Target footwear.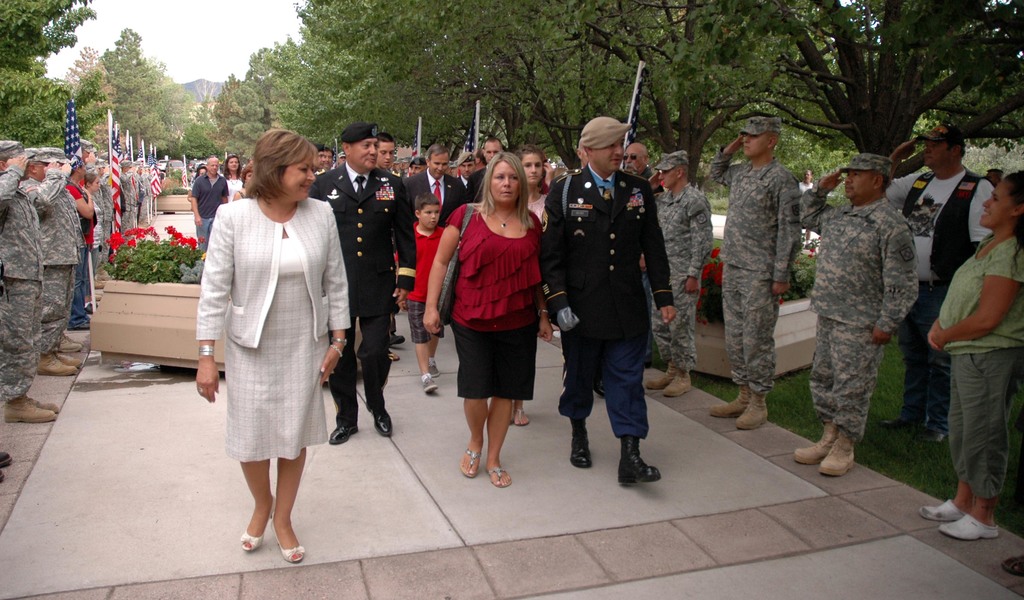
Target region: x1=0 y1=447 x2=12 y2=467.
